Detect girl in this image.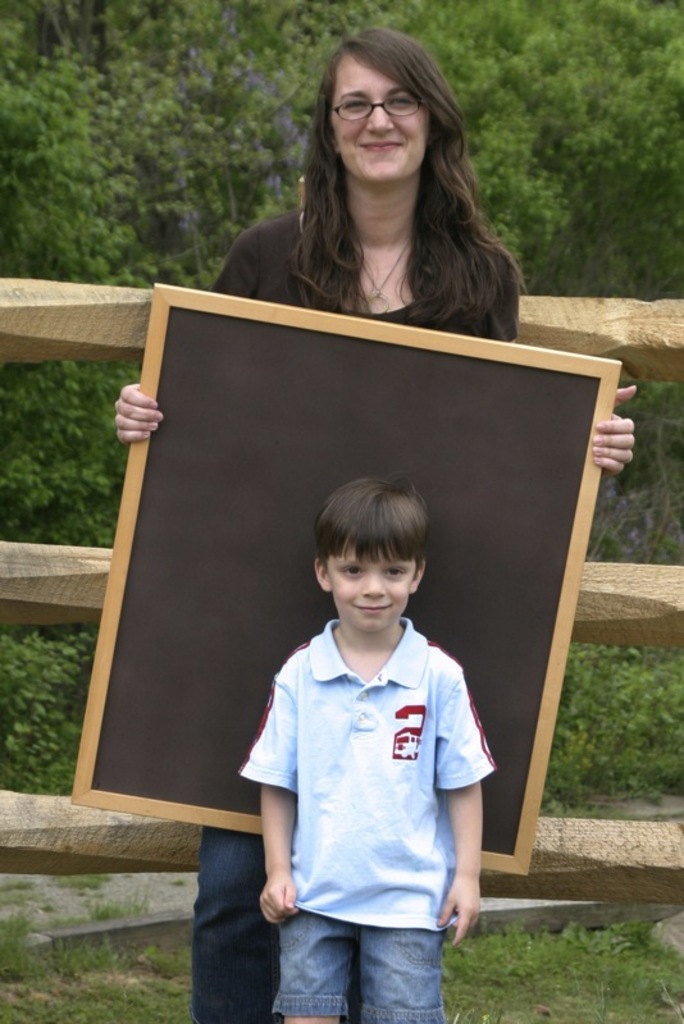
Detection: 115 26 635 1023.
